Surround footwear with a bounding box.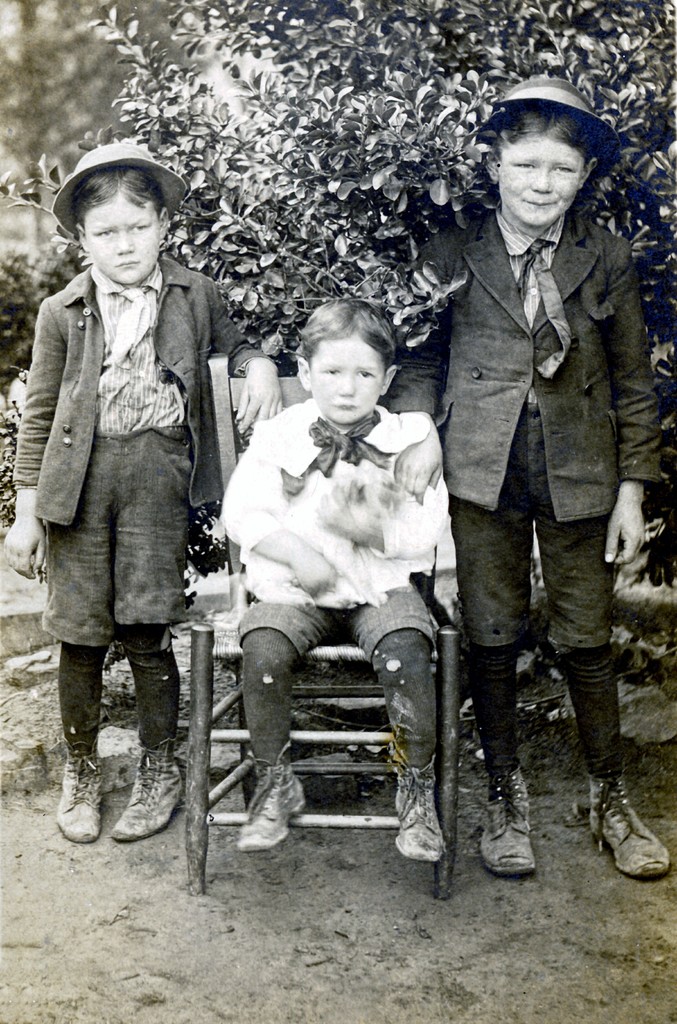
rect(239, 760, 291, 860).
